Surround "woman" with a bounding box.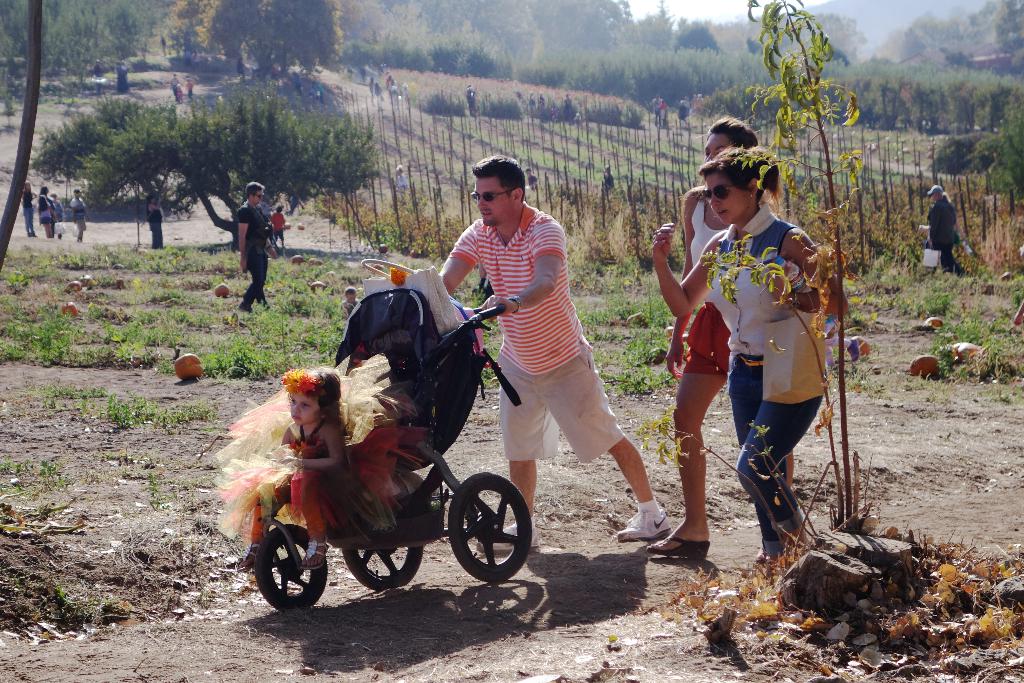
l=650, t=140, r=849, b=553.
